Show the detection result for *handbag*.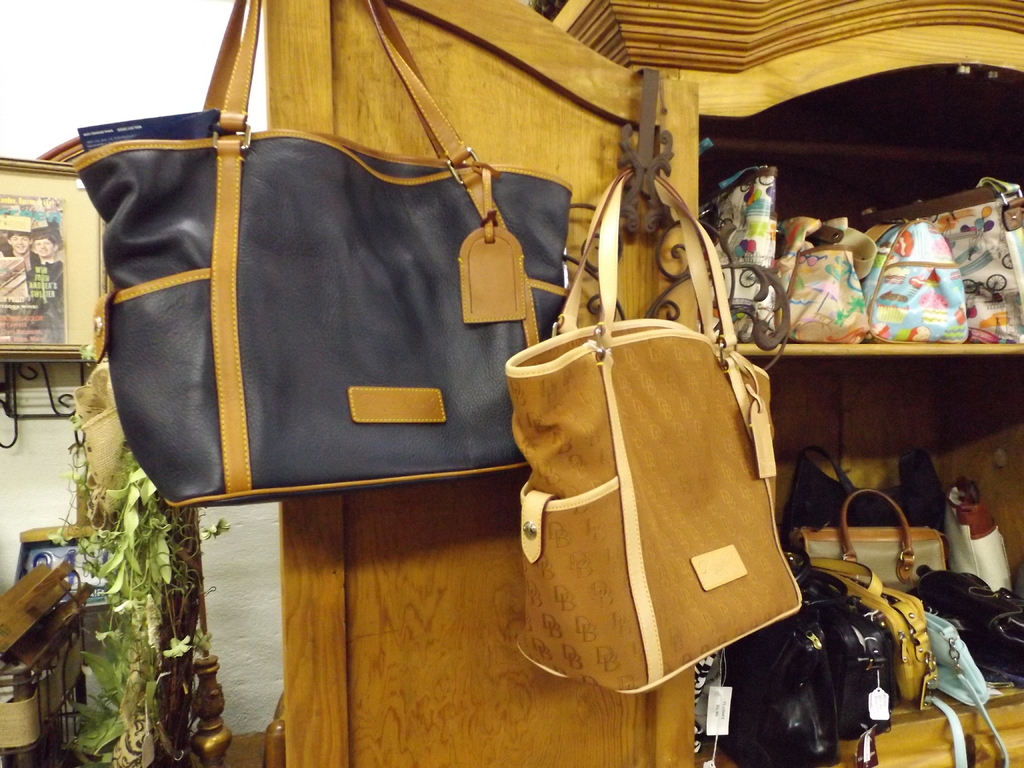
bbox(515, 164, 802, 694).
